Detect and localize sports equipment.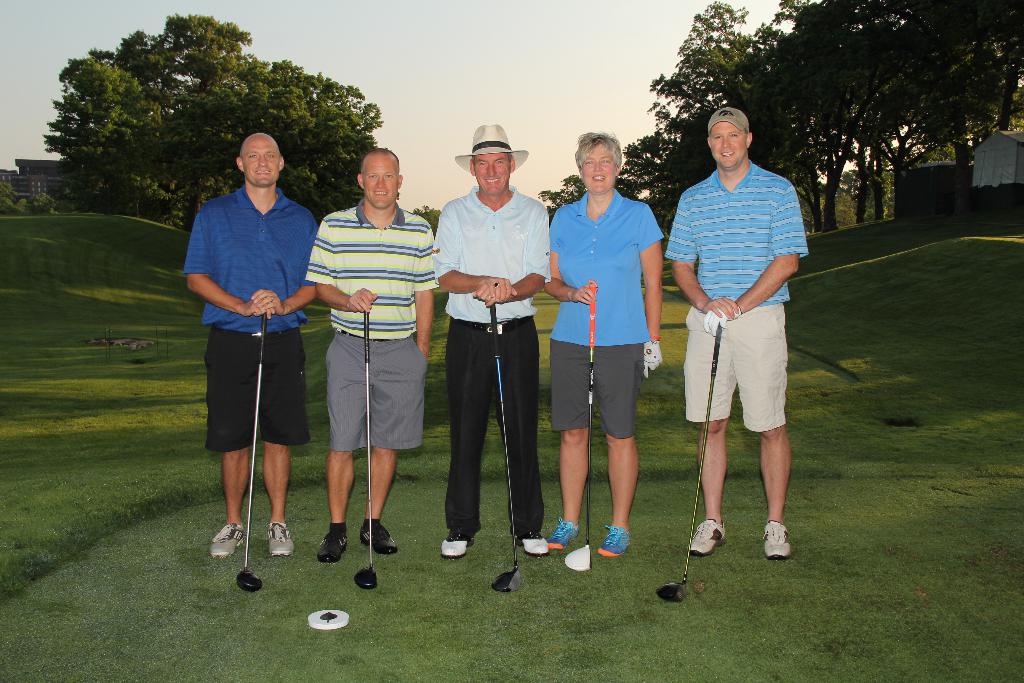
Localized at x1=209 y1=522 x2=249 y2=555.
